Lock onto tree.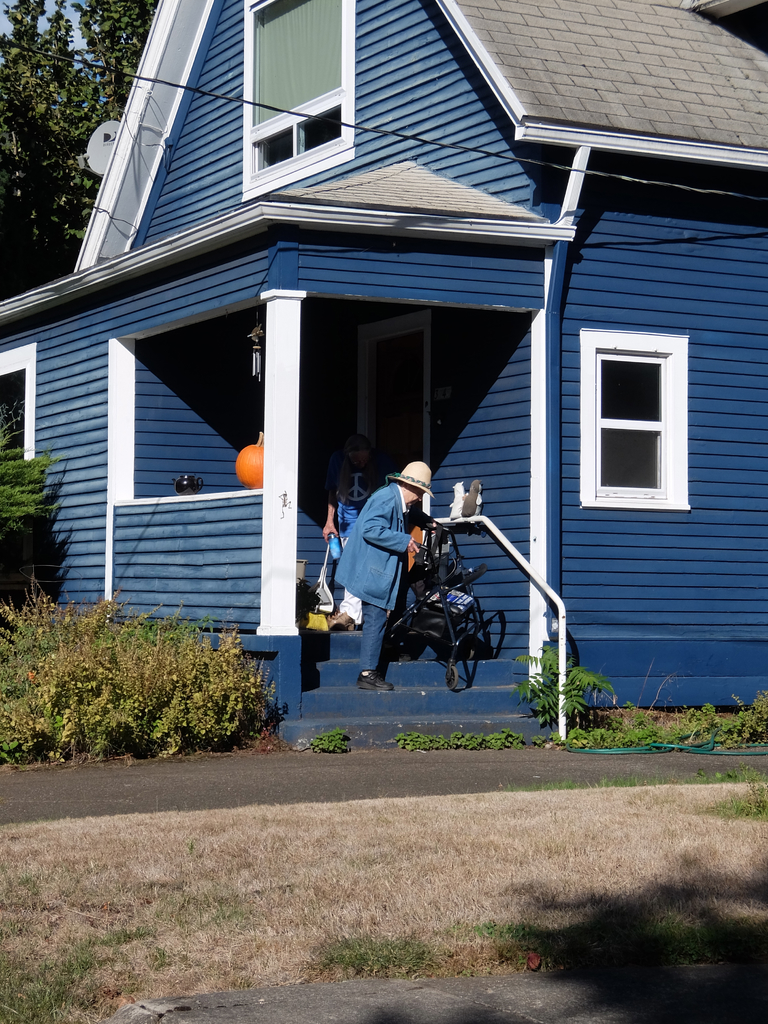
Locked: bbox=[0, 0, 159, 454].
